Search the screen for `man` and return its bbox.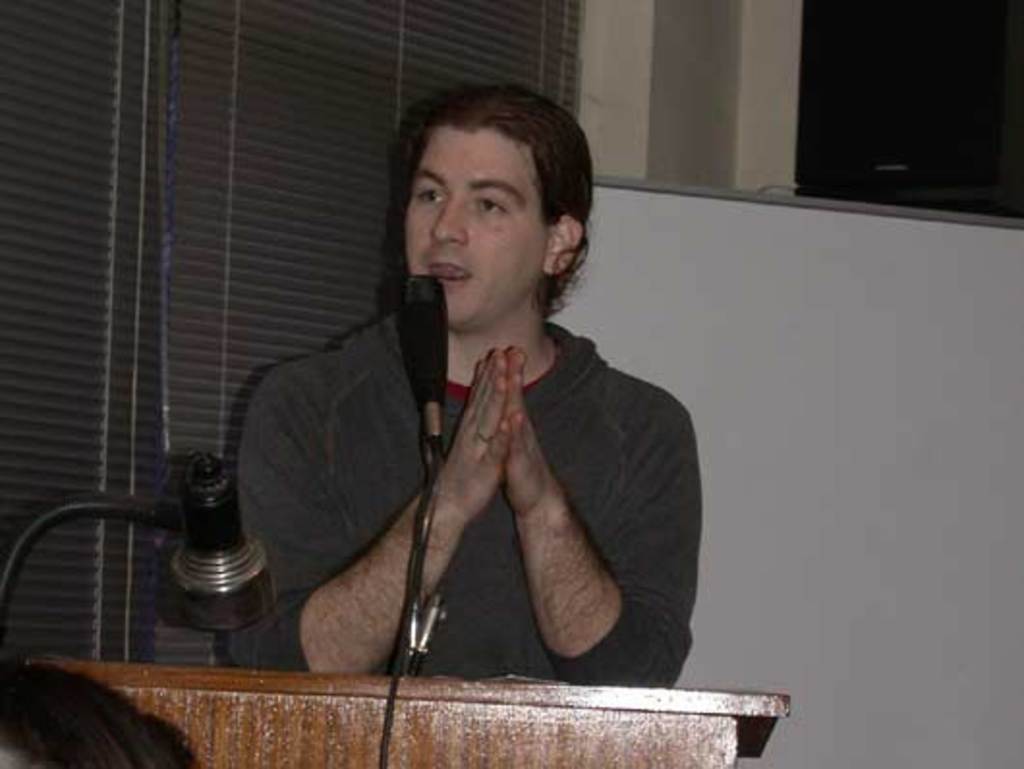
Found: Rect(182, 102, 736, 705).
